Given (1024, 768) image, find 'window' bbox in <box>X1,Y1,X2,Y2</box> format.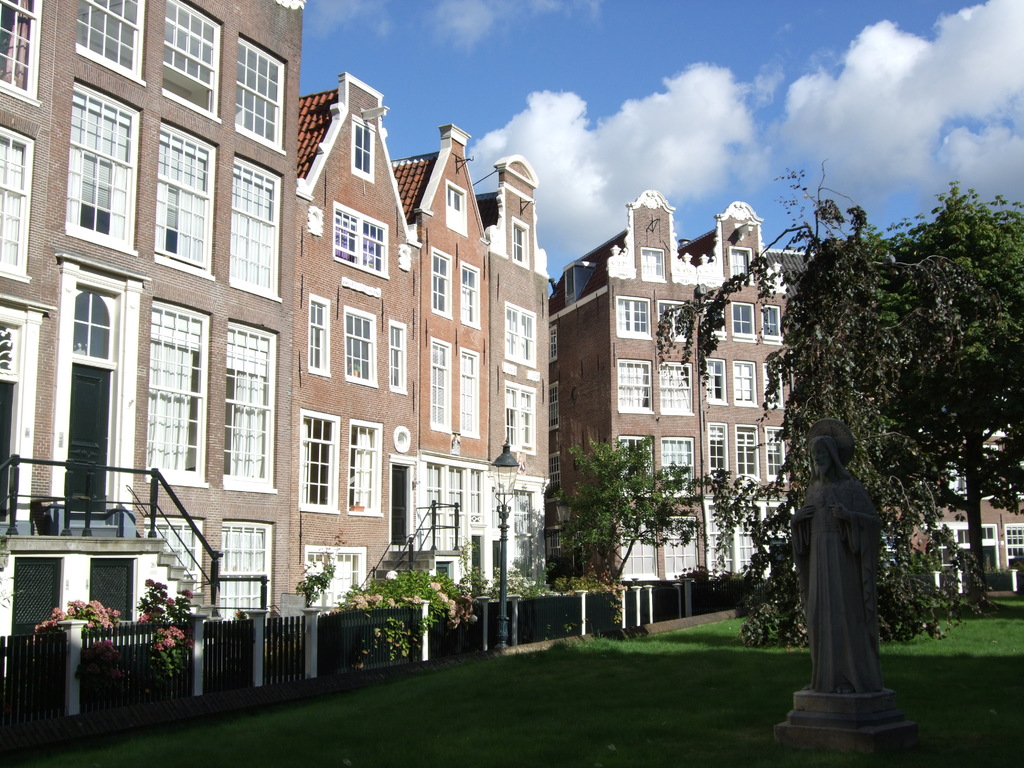
<box>504,387,536,452</box>.
